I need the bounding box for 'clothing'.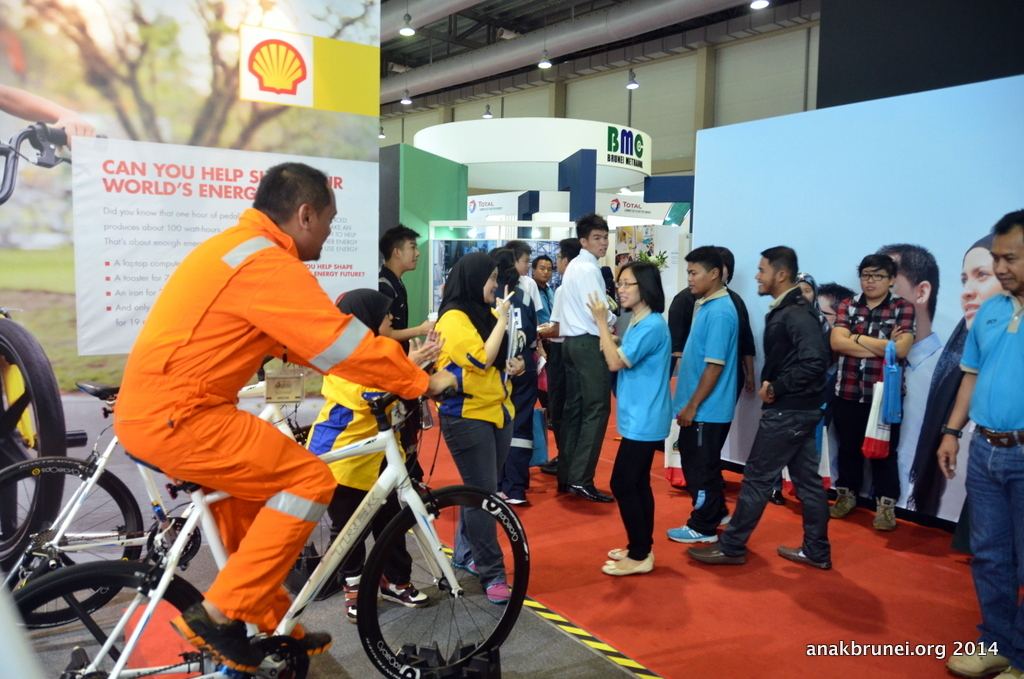
Here it is: region(897, 334, 950, 507).
